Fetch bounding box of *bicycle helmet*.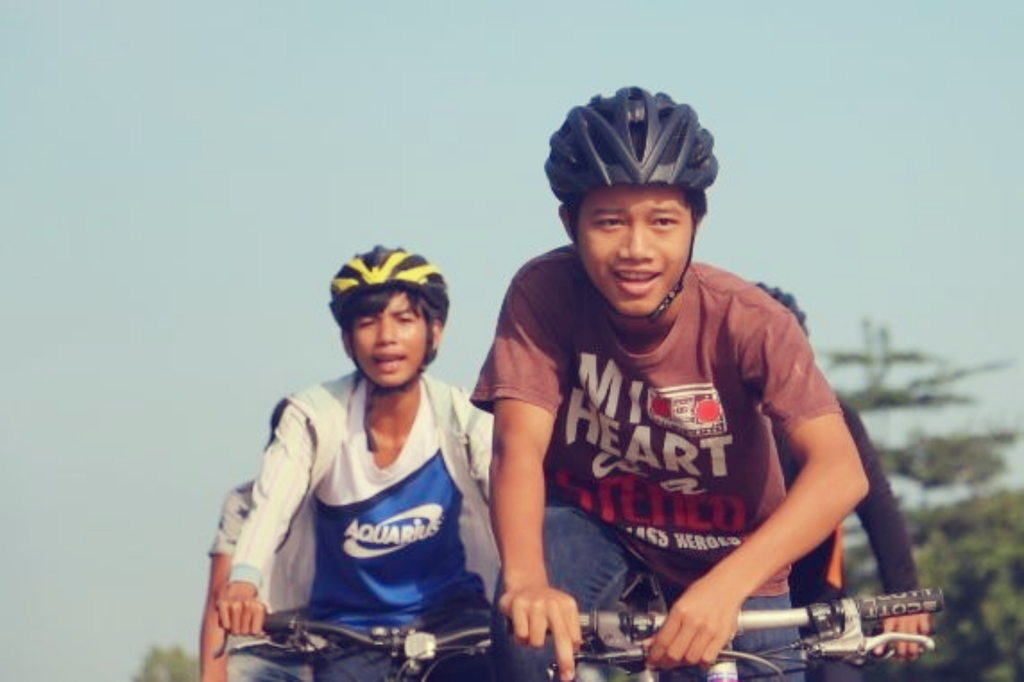
Bbox: (x1=762, y1=280, x2=806, y2=338).
